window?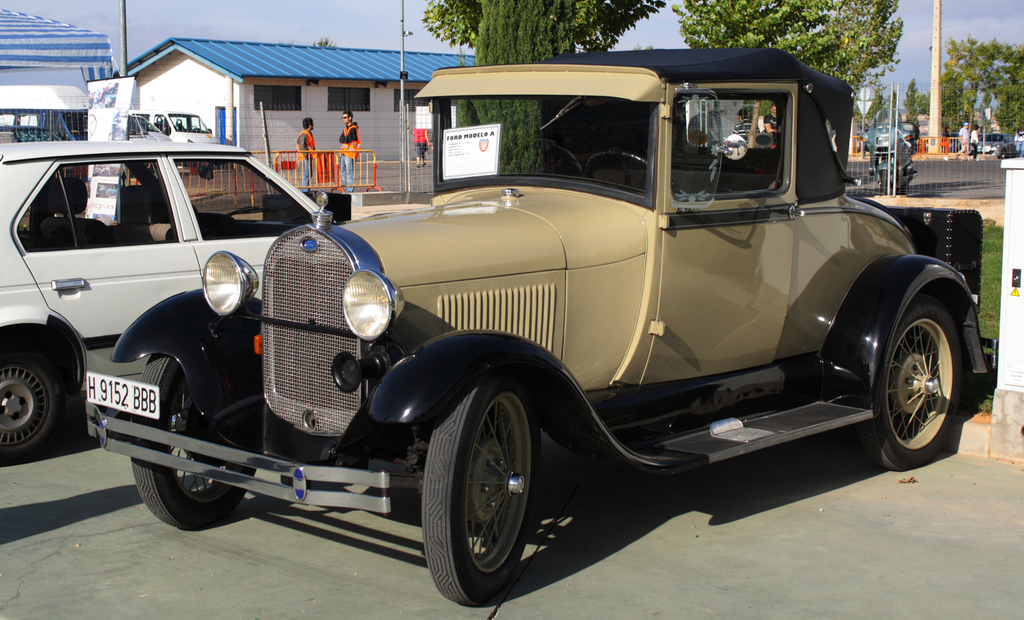
{"x1": 394, "y1": 92, "x2": 434, "y2": 115}
